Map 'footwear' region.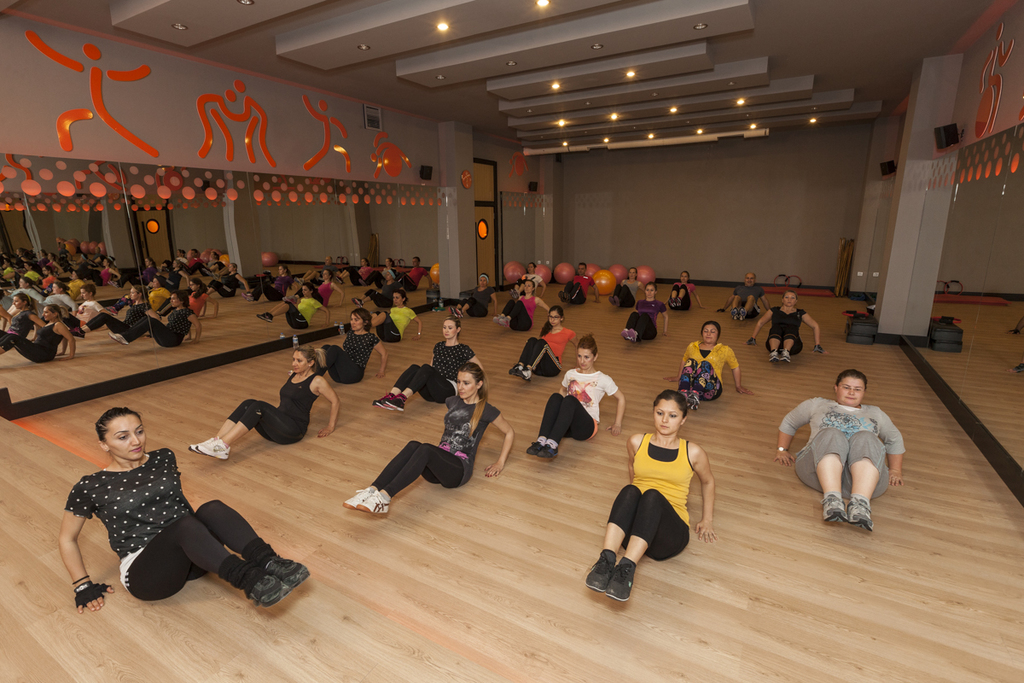
Mapped to box=[342, 483, 385, 508].
